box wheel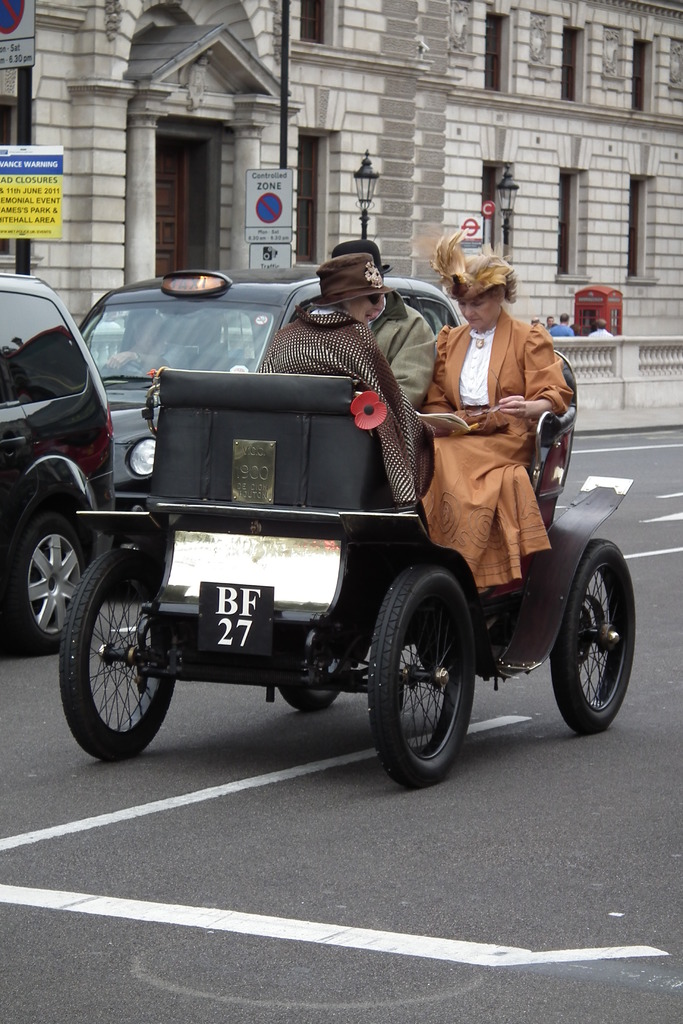
[12, 500, 92, 646]
